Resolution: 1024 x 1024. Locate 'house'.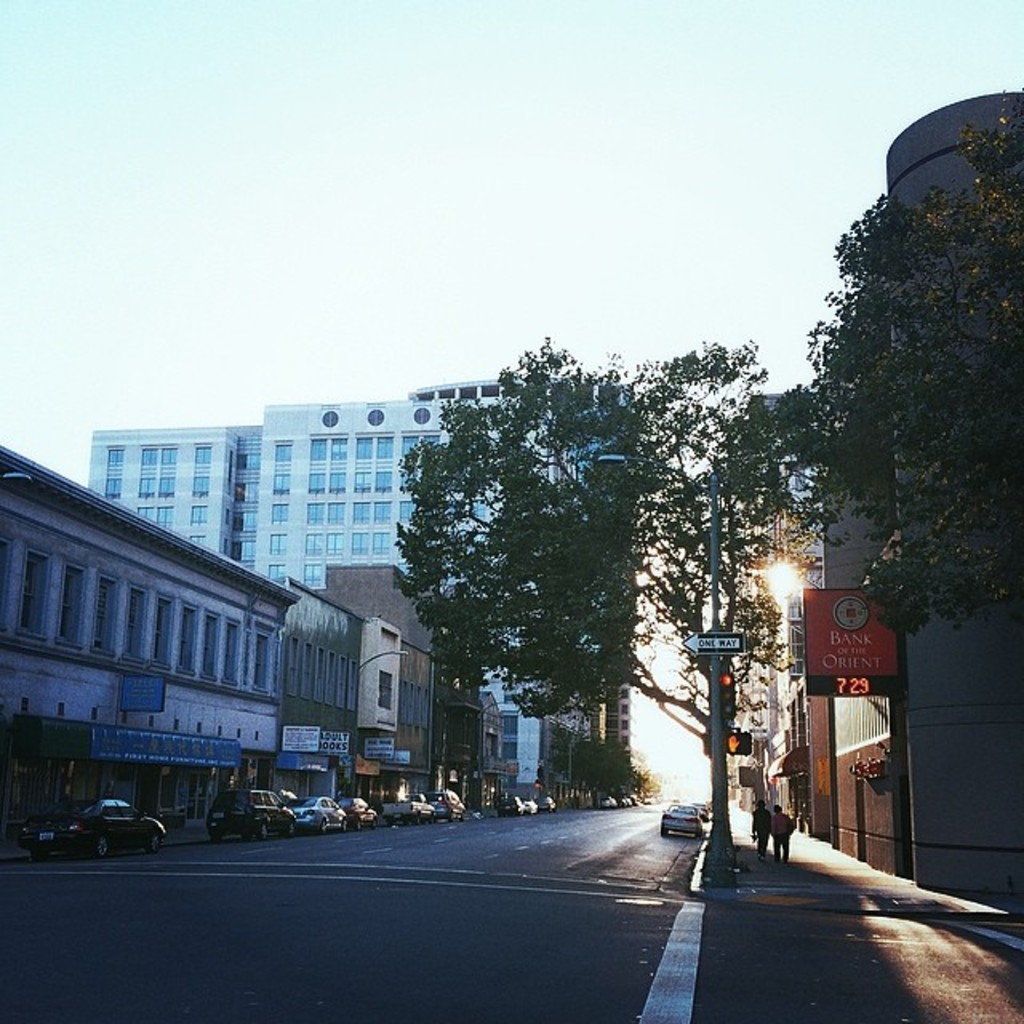
x1=766 y1=517 x2=829 y2=829.
